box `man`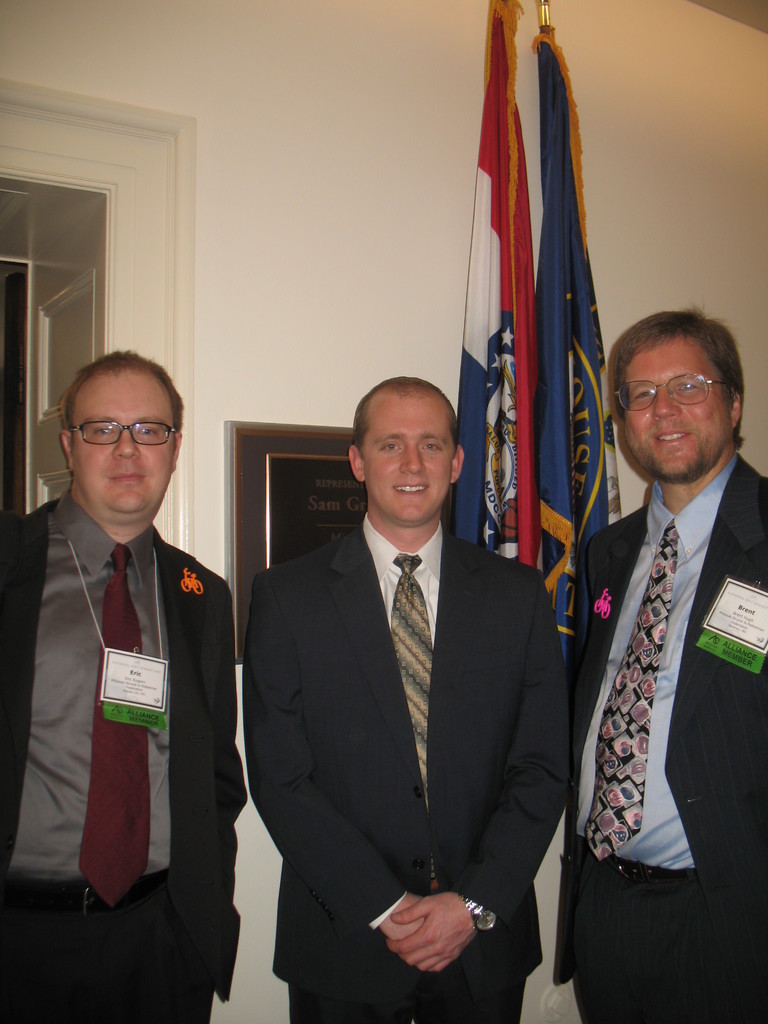
bbox(553, 286, 765, 1012)
